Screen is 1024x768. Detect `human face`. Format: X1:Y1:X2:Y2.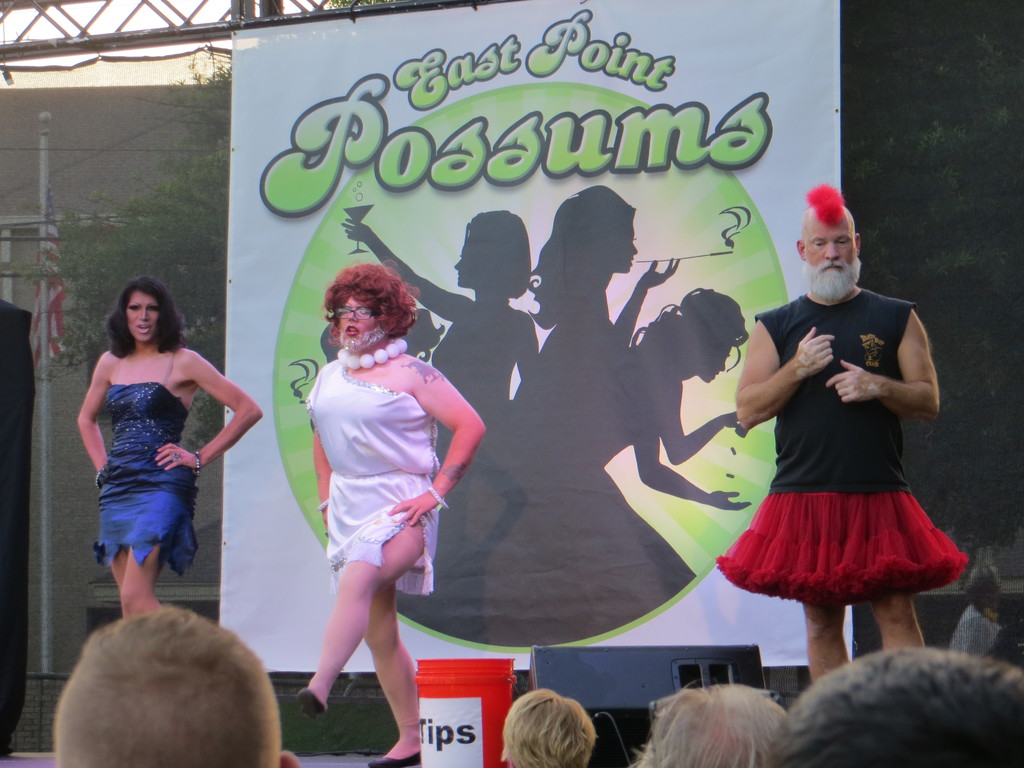
613:214:638:273.
